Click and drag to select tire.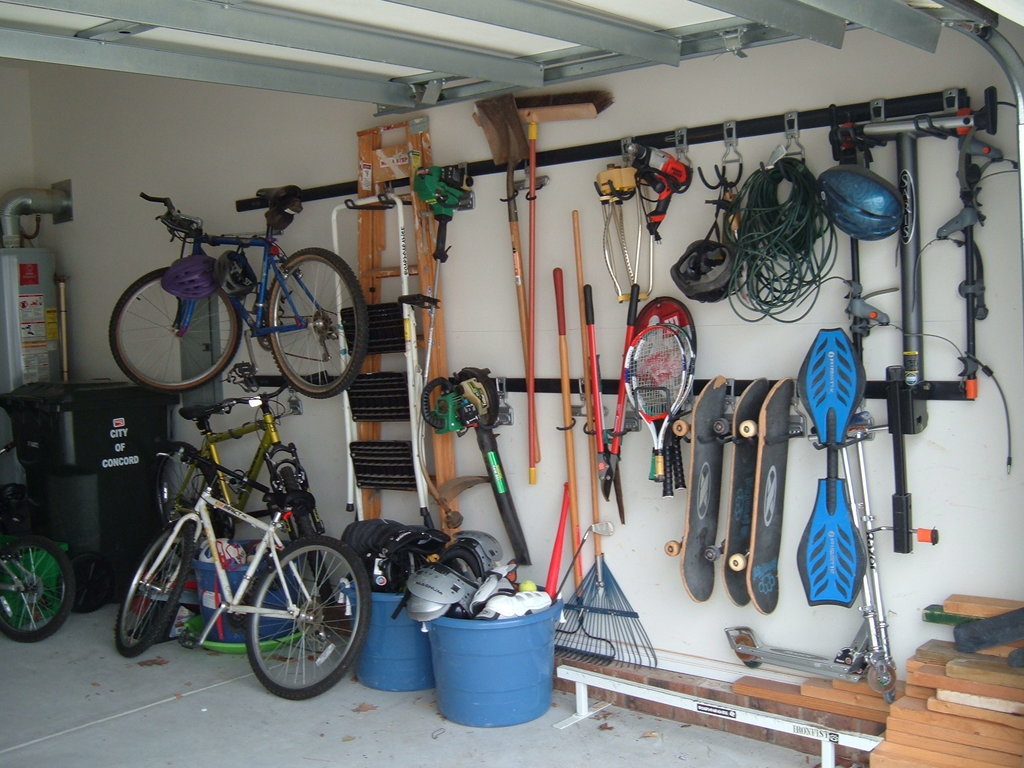
Selection: bbox(109, 519, 195, 657).
